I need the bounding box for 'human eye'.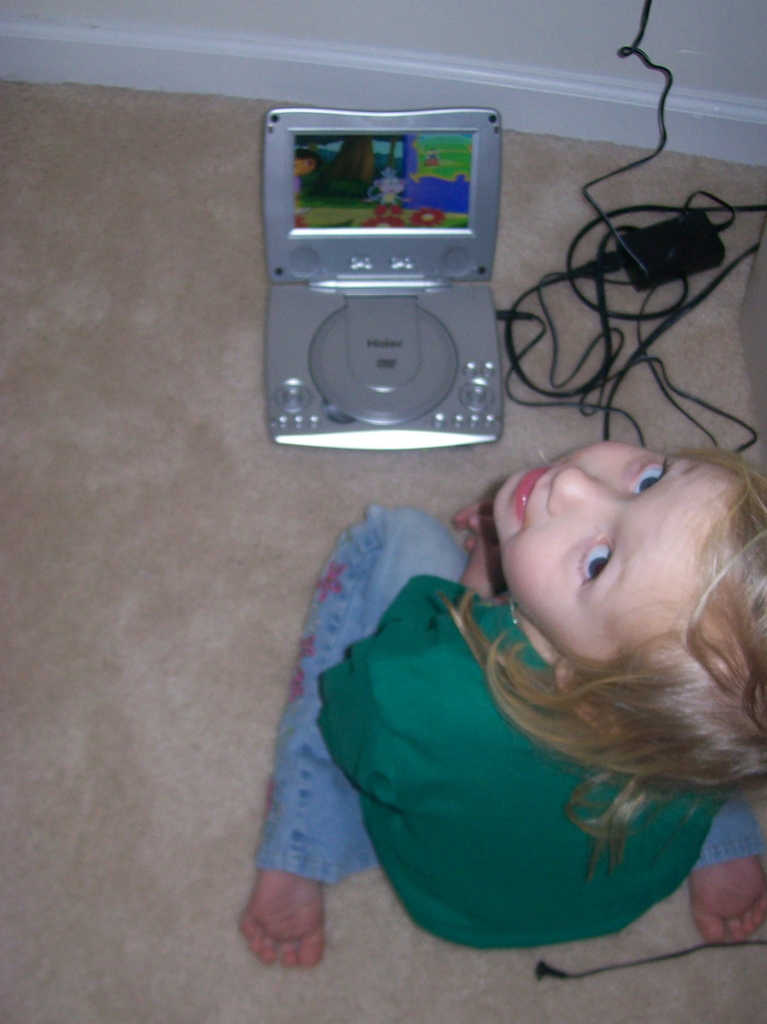
Here it is: bbox=(576, 531, 613, 587).
